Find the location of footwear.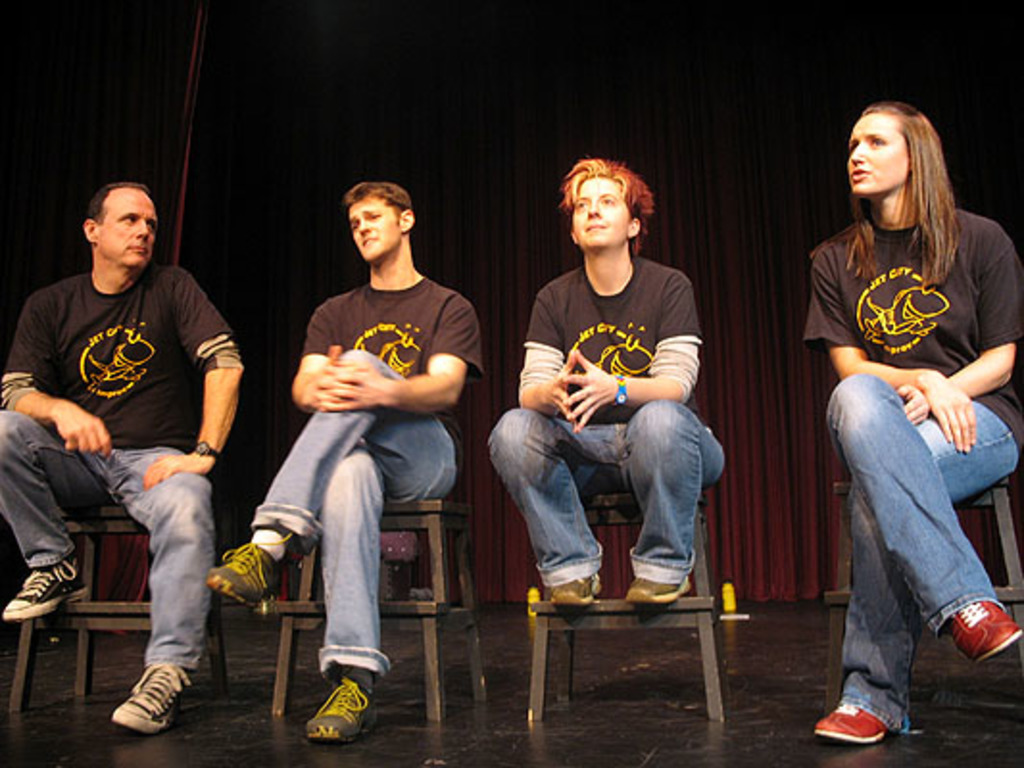
Location: 200,530,294,609.
